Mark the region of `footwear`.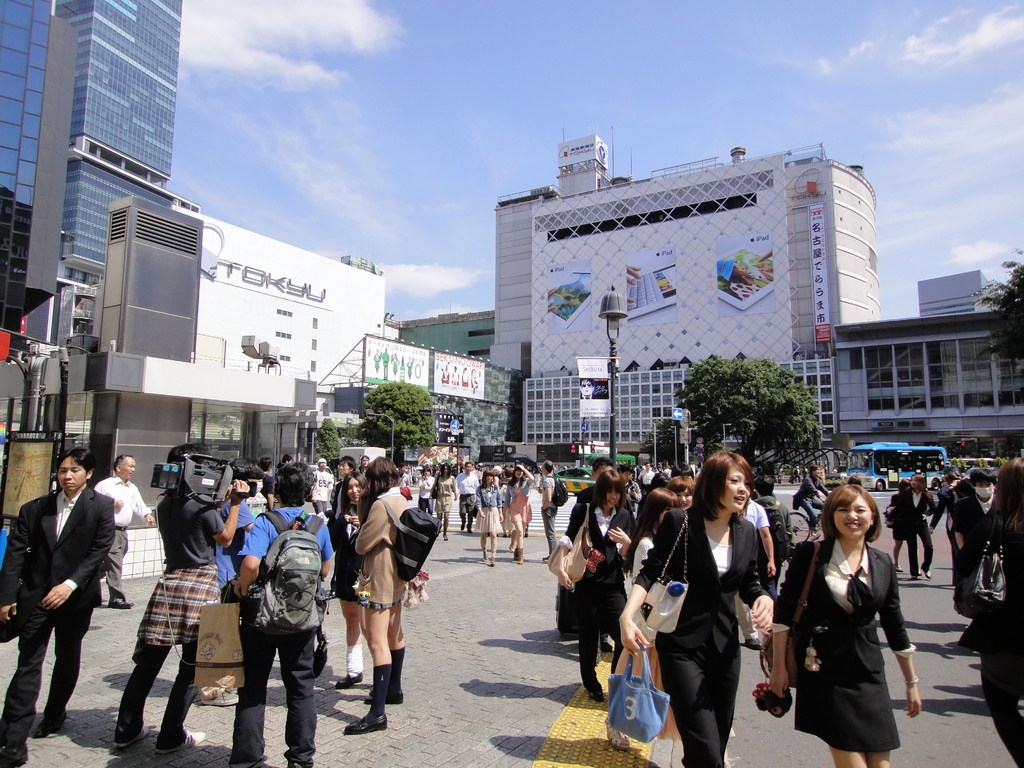
Region: {"x1": 33, "y1": 708, "x2": 68, "y2": 739}.
